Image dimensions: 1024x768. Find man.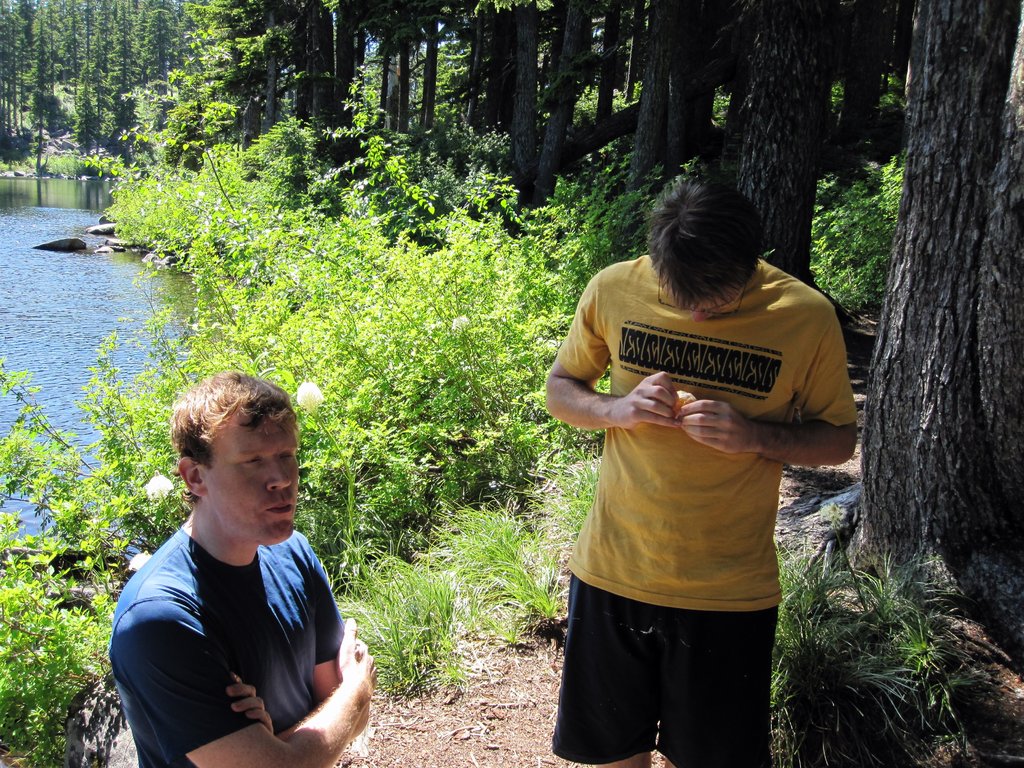
{"left": 92, "top": 366, "right": 388, "bottom": 767}.
